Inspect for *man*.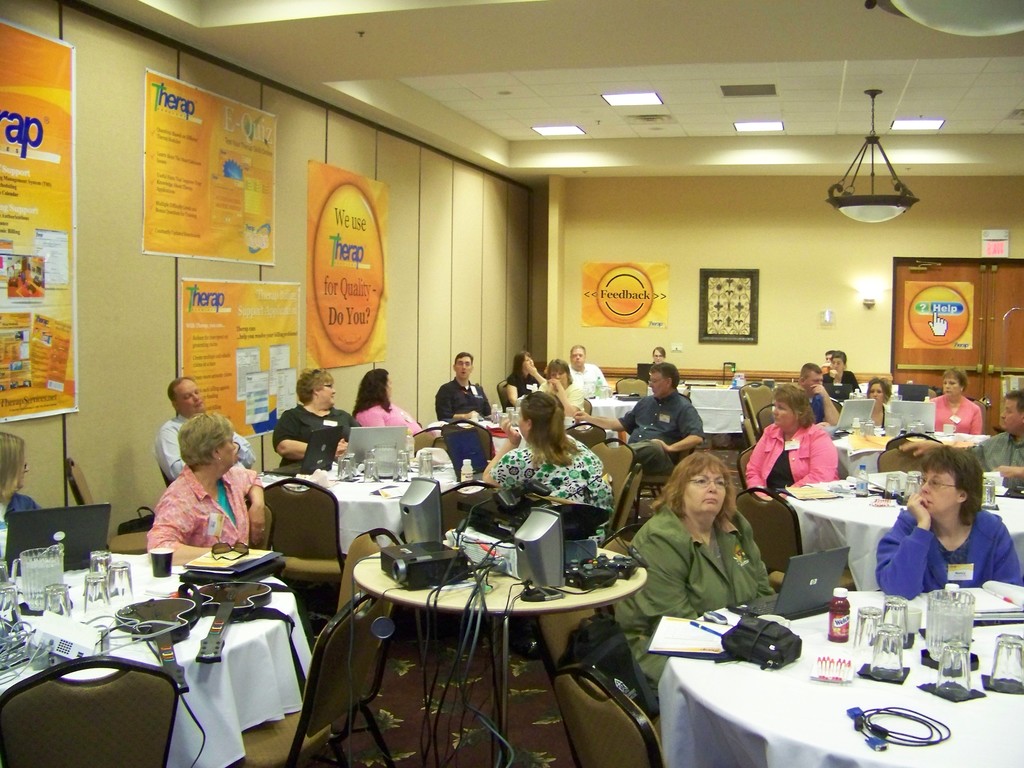
Inspection: bbox=(799, 361, 846, 426).
